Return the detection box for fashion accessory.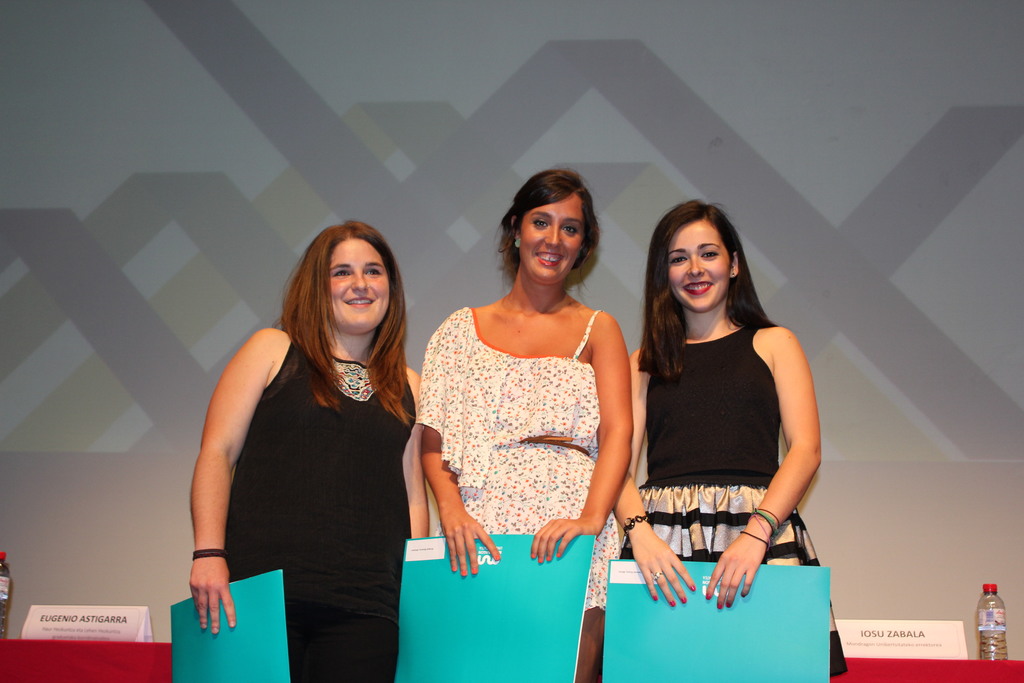
box(681, 597, 687, 604).
